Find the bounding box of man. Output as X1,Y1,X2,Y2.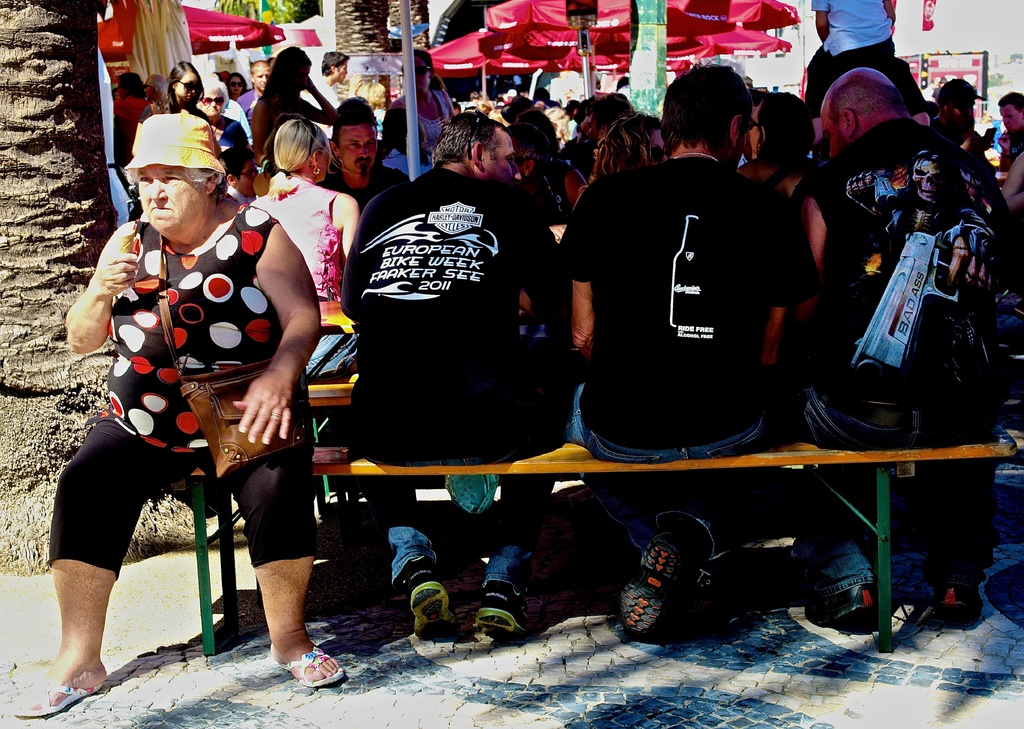
996,93,1023,196.
